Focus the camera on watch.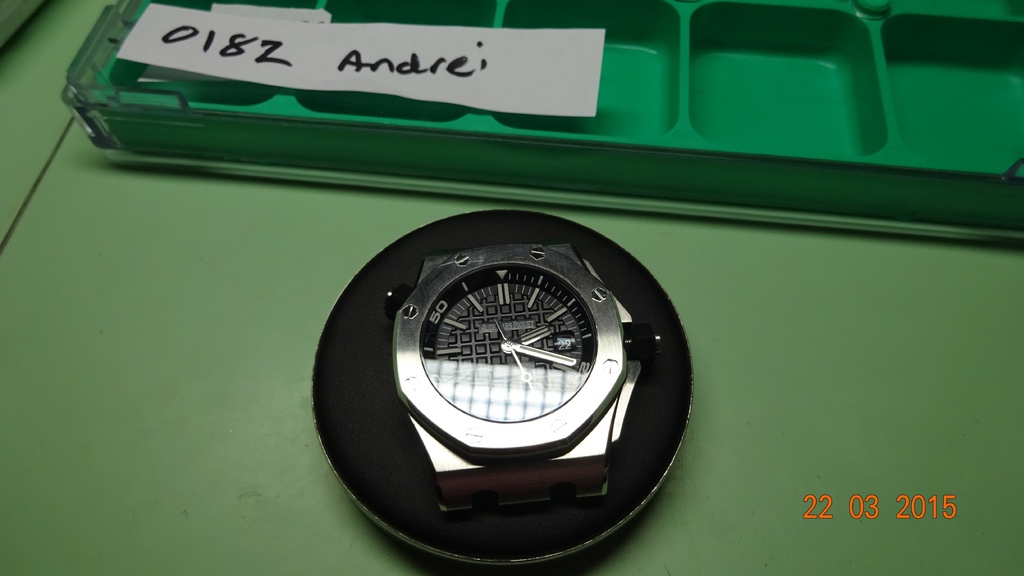
Focus region: detection(392, 236, 671, 518).
